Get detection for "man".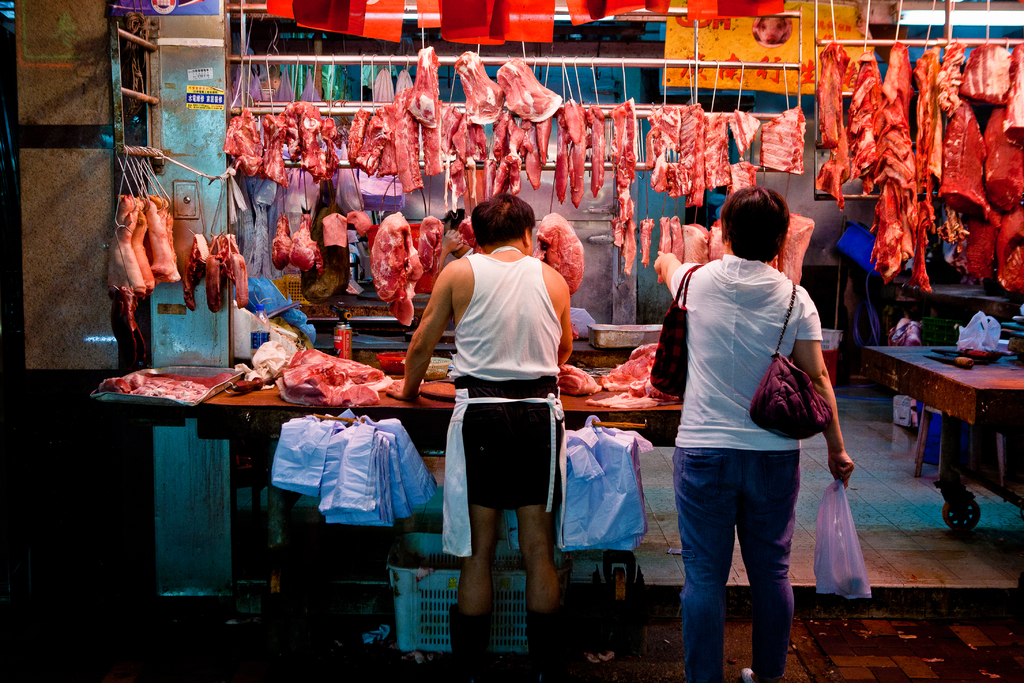
Detection: {"left": 653, "top": 181, "right": 848, "bottom": 662}.
